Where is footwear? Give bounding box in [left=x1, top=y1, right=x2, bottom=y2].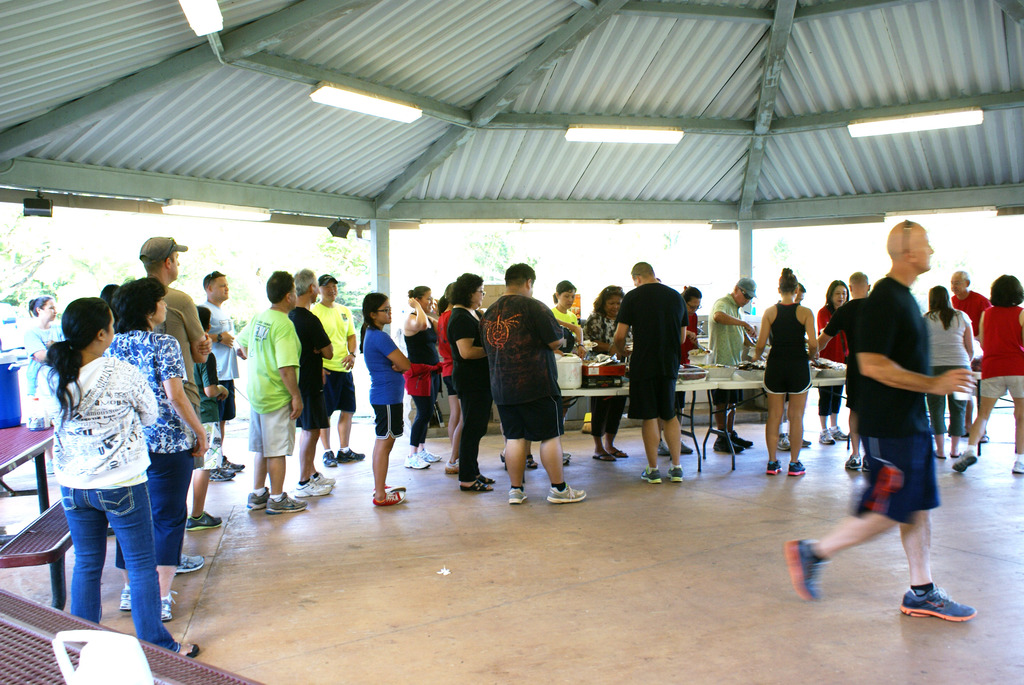
[left=416, top=449, right=441, bottom=463].
